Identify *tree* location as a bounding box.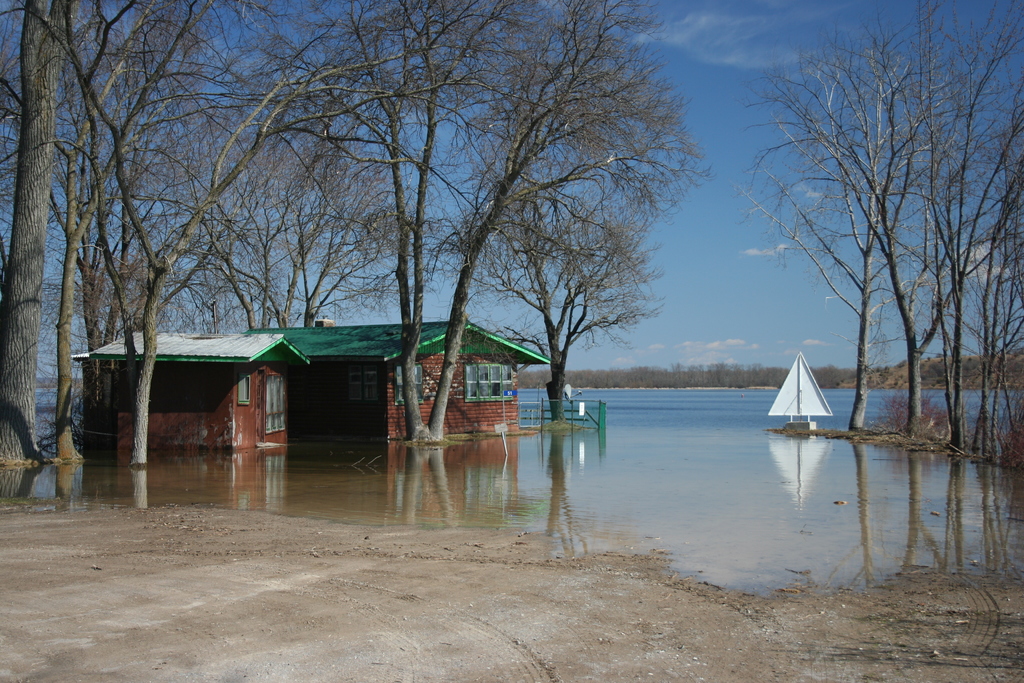
(899,40,1023,444).
